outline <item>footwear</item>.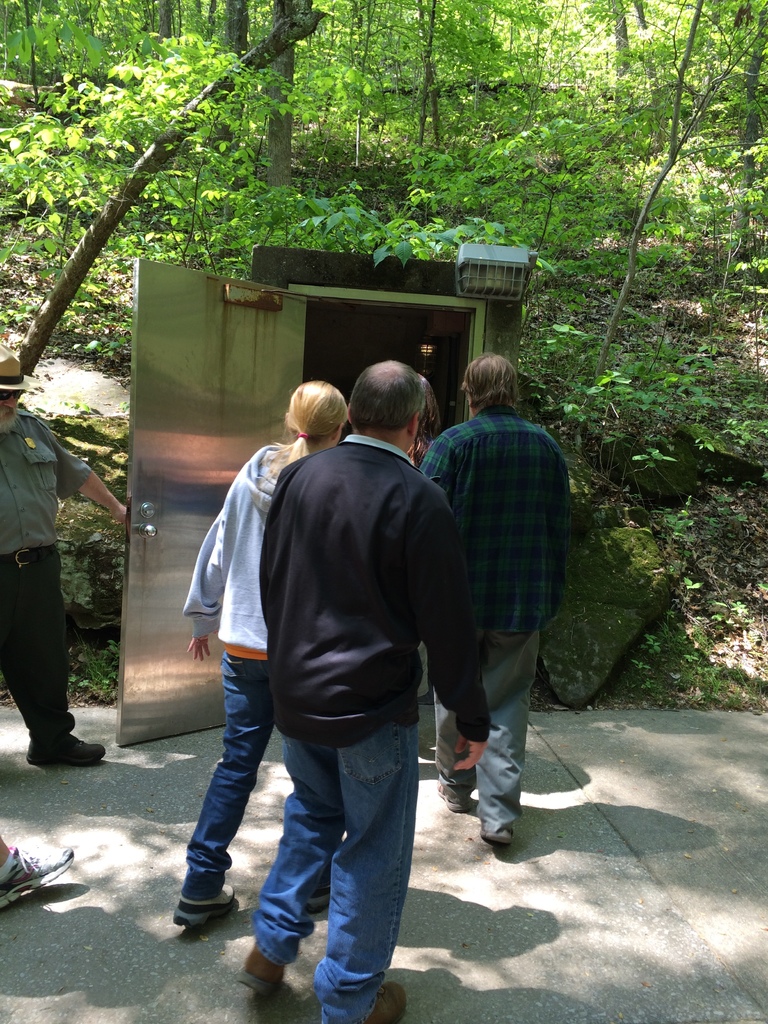
Outline: detection(24, 728, 106, 770).
